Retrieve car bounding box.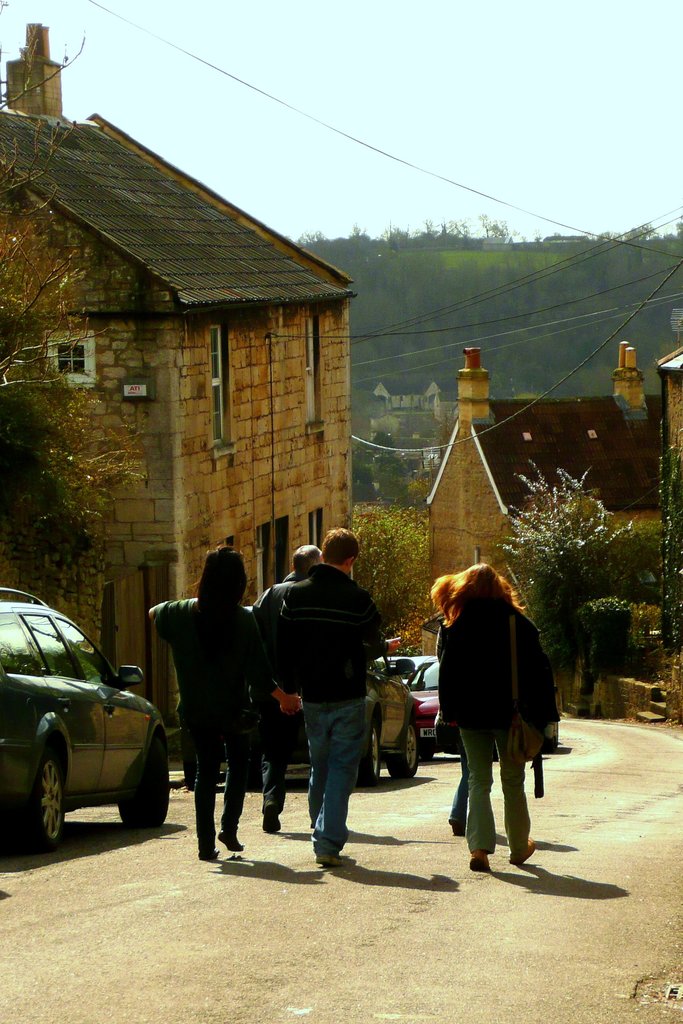
Bounding box: x1=193 y1=648 x2=418 y2=777.
